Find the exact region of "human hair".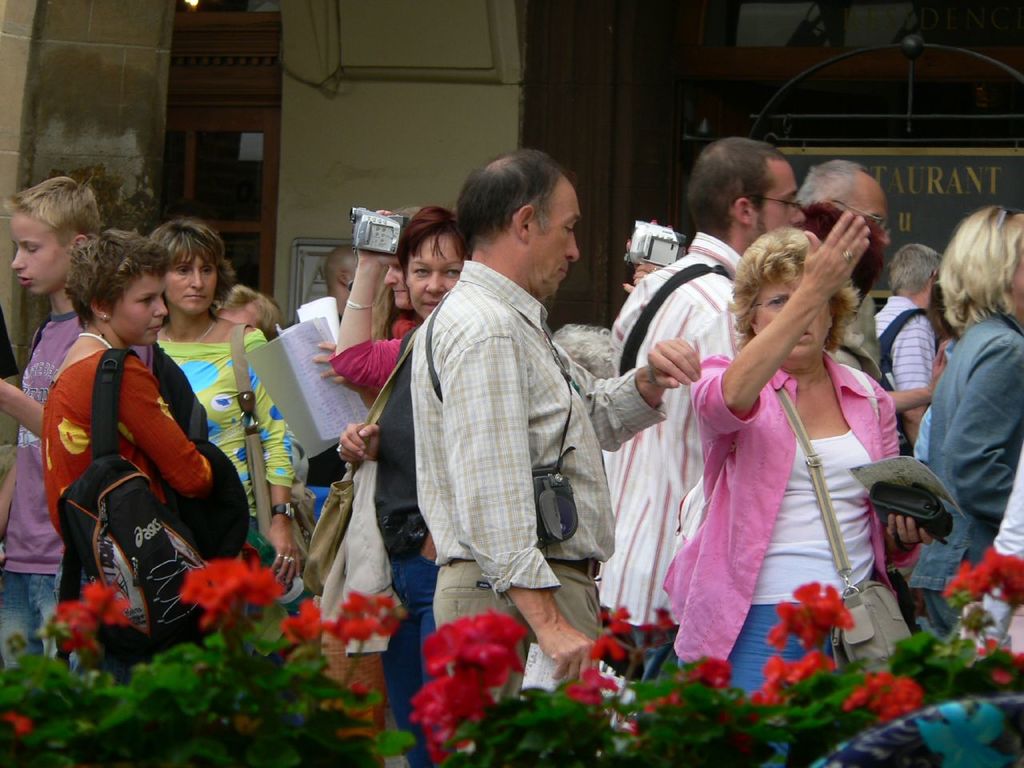
Exact region: locate(394, 203, 470, 306).
